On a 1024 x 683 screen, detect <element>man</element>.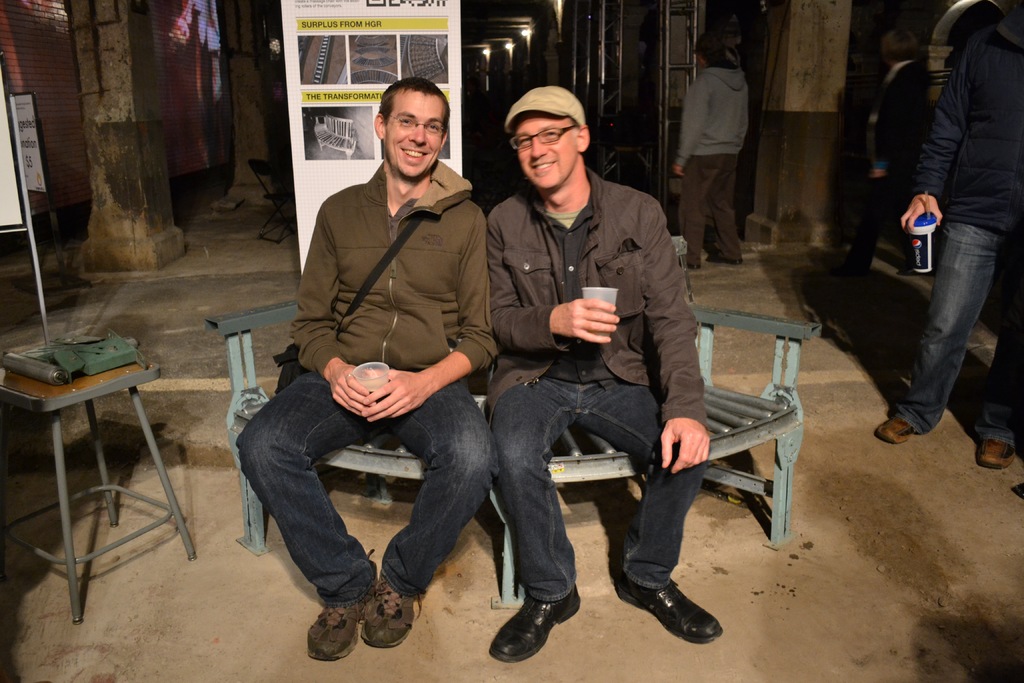
901, 0, 1023, 457.
